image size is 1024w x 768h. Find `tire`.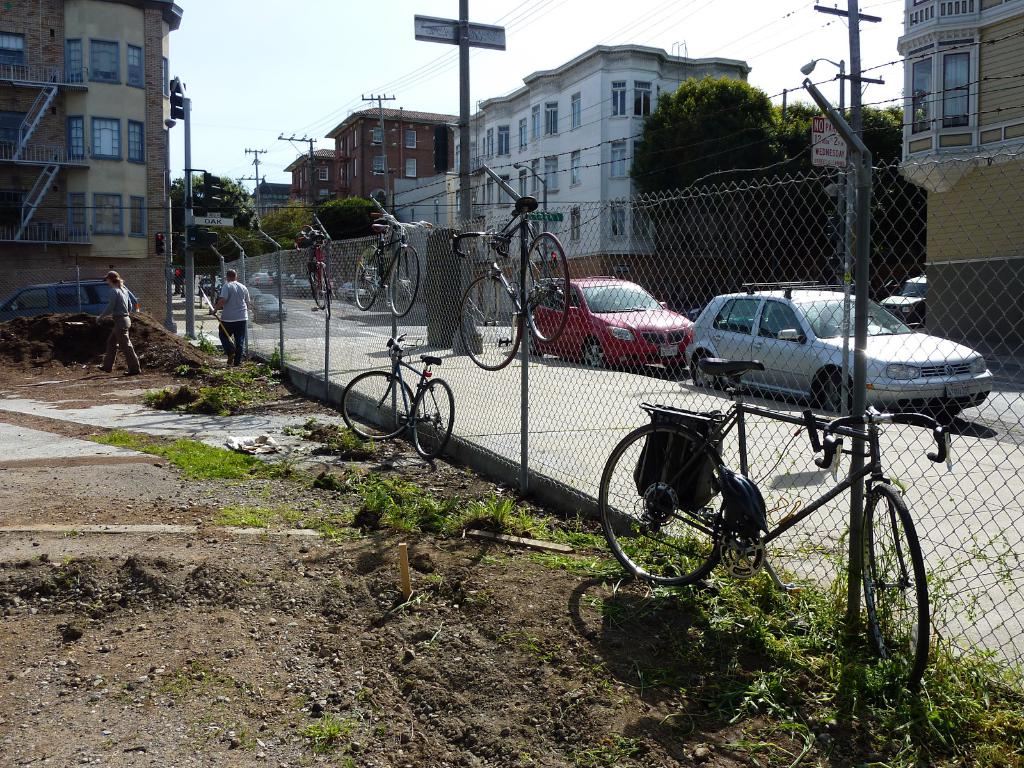
<region>931, 404, 953, 426</region>.
